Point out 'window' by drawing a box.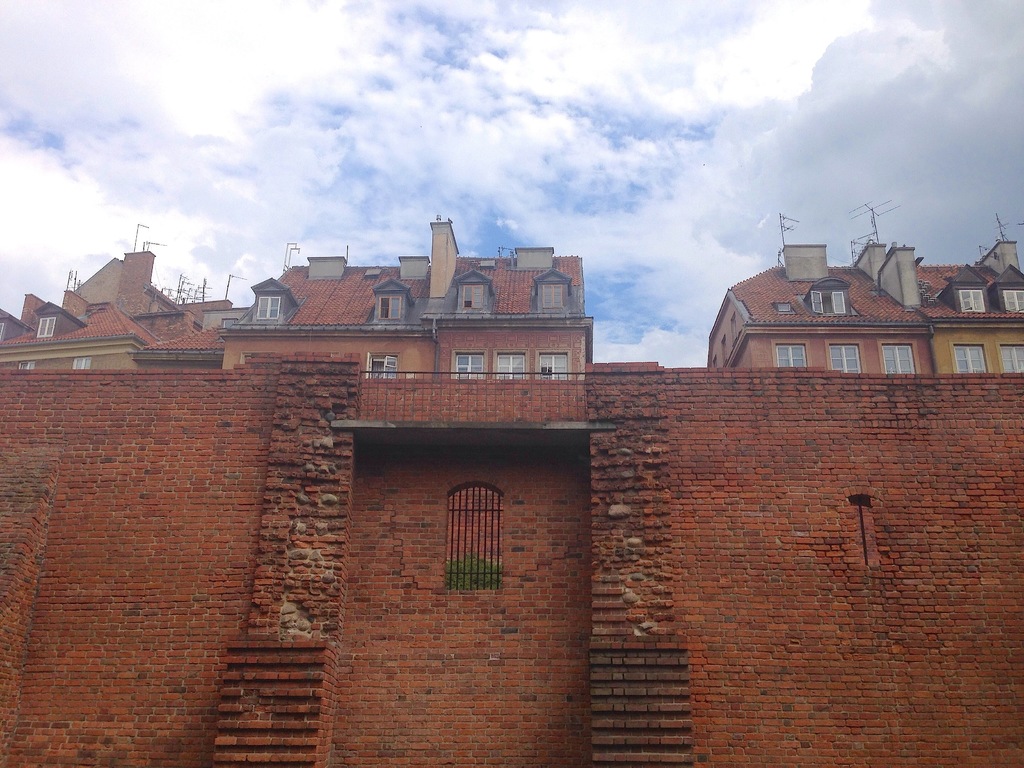
detection(829, 344, 858, 373).
